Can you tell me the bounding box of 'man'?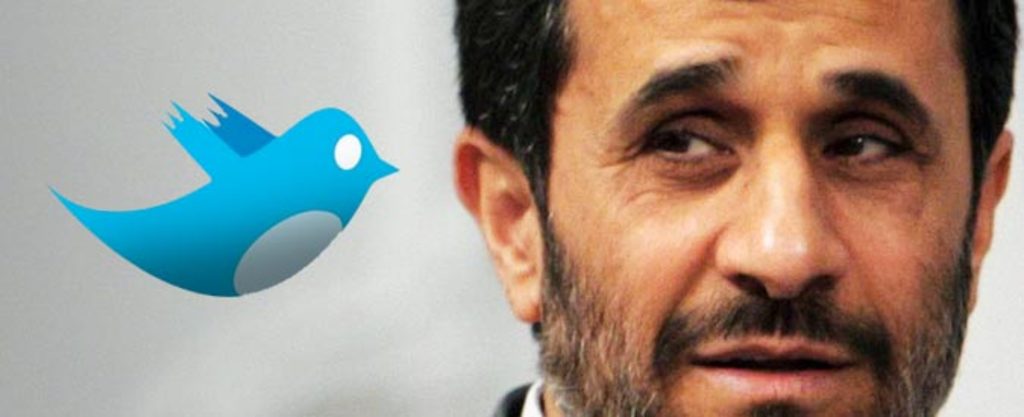
(449, 0, 1013, 415).
